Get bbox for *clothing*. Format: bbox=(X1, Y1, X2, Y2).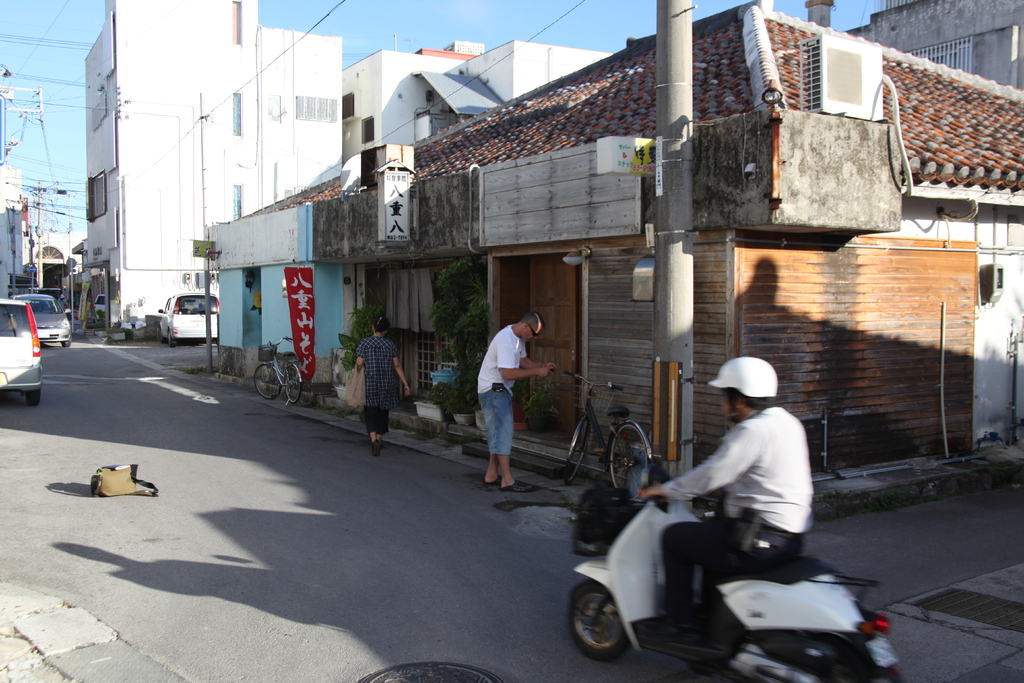
bbox=(475, 325, 530, 457).
